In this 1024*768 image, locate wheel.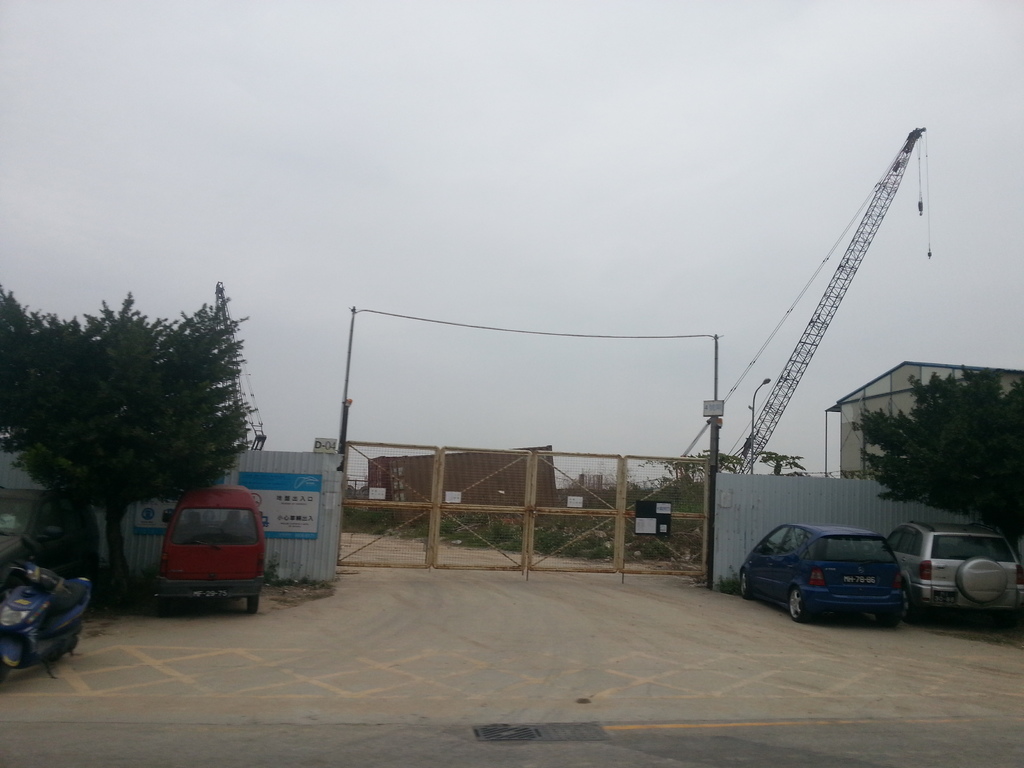
Bounding box: [left=248, top=595, right=257, bottom=614].
